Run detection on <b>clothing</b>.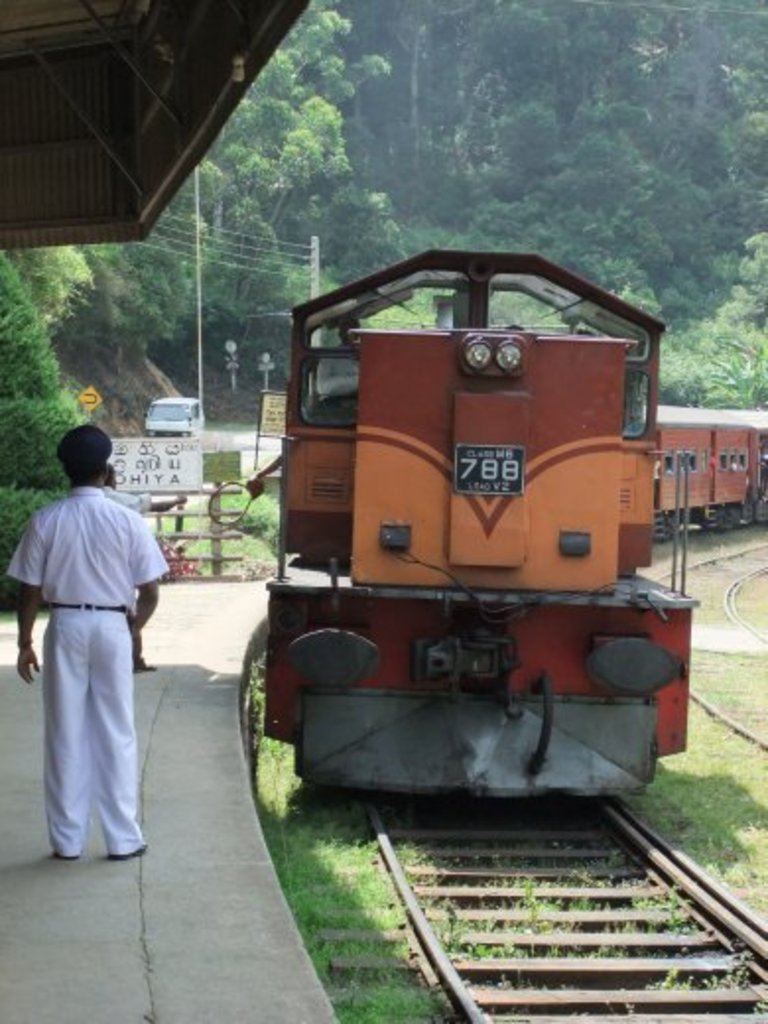
Result: <box>2,482,177,608</box>.
